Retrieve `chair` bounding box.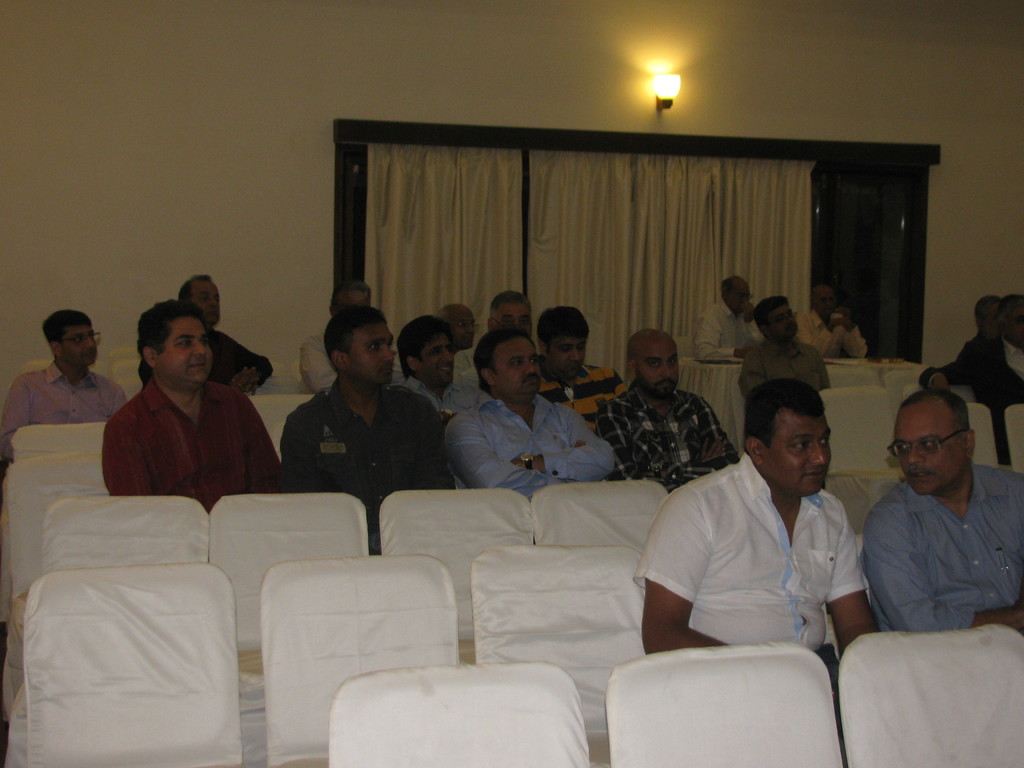
Bounding box: rect(1, 495, 215, 767).
